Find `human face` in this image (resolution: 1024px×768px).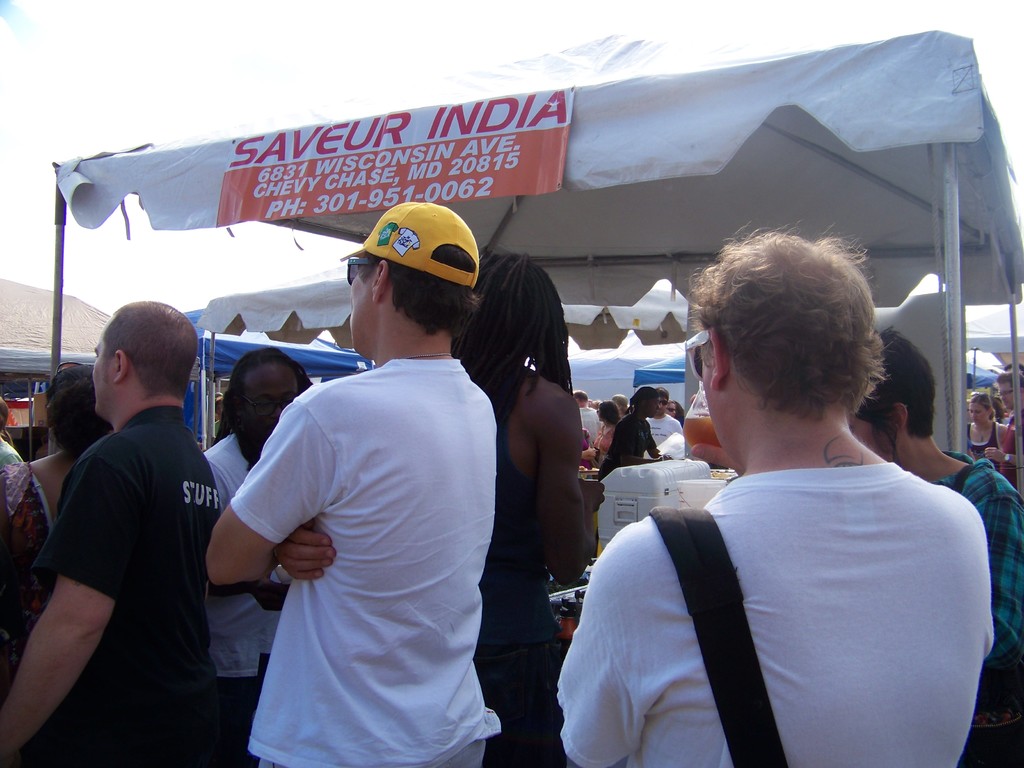
{"left": 849, "top": 405, "right": 888, "bottom": 461}.
